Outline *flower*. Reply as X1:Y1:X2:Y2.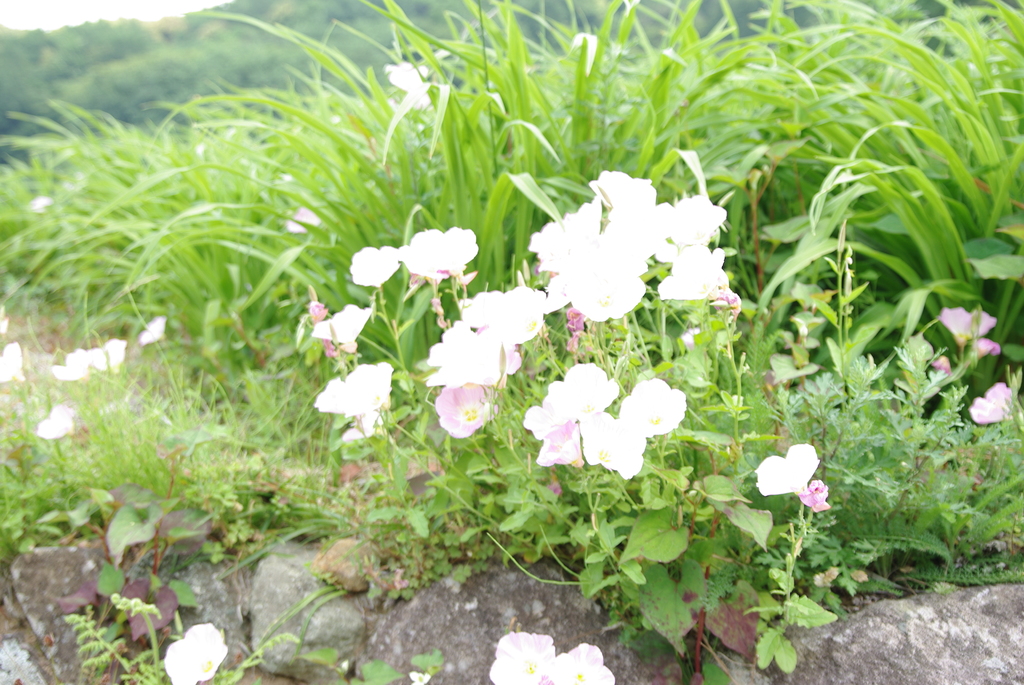
490:633:557:684.
